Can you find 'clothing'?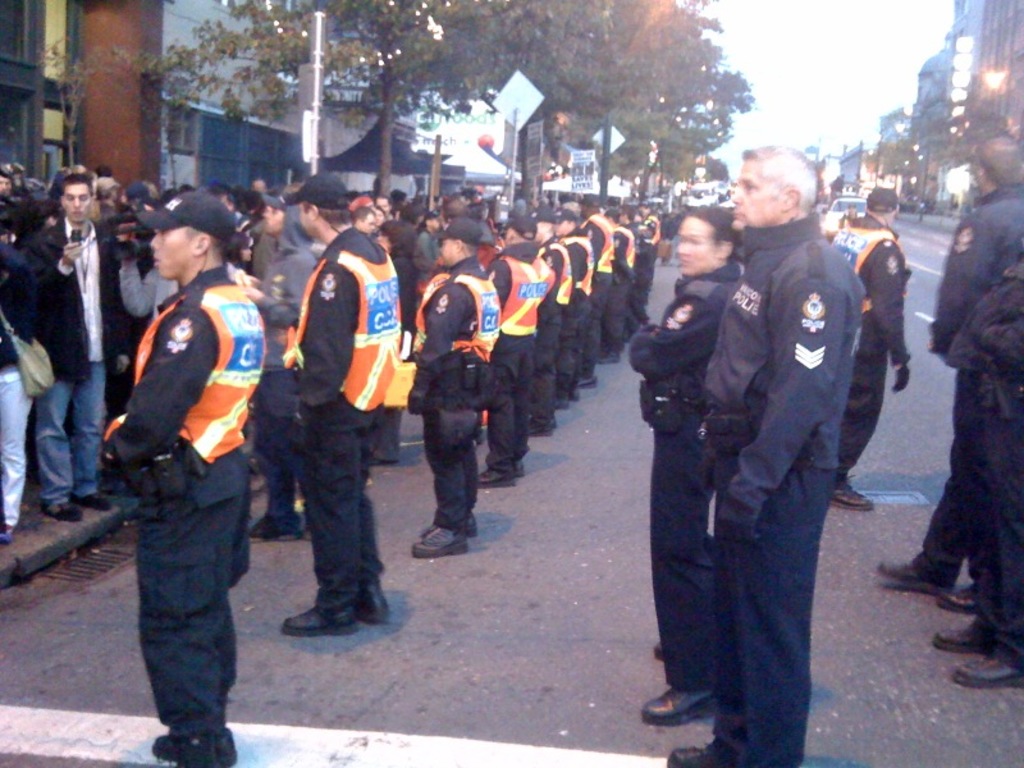
Yes, bounding box: x1=291, y1=220, x2=396, y2=618.
